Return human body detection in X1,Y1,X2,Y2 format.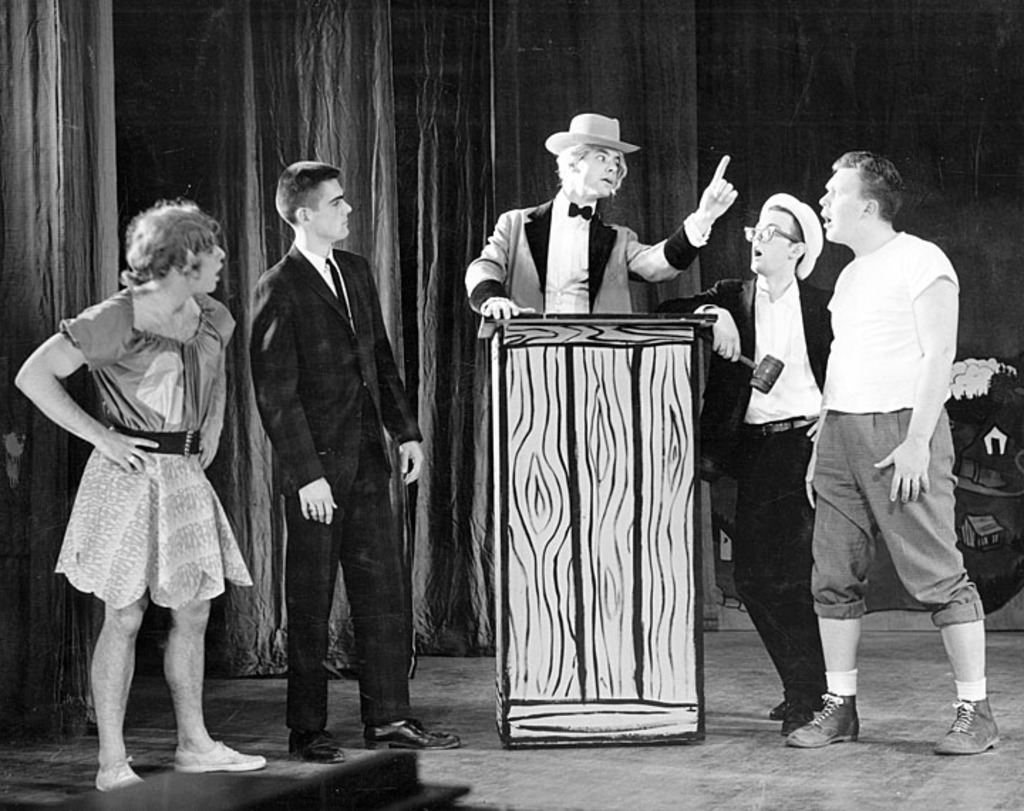
250,159,459,763.
